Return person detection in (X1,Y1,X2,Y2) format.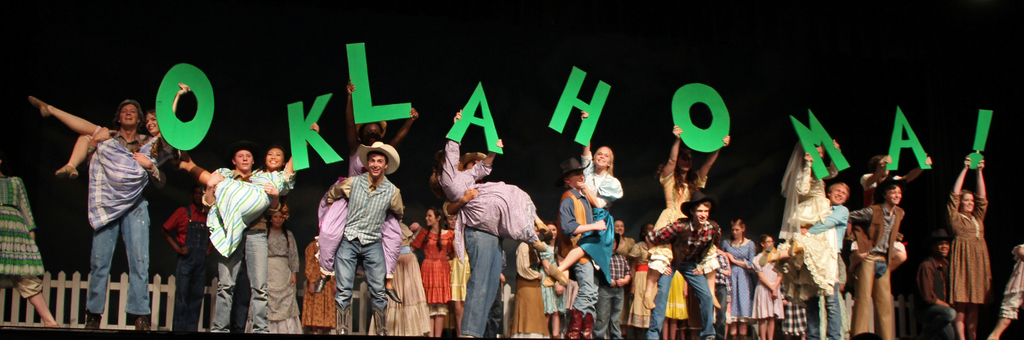
(549,114,636,292).
